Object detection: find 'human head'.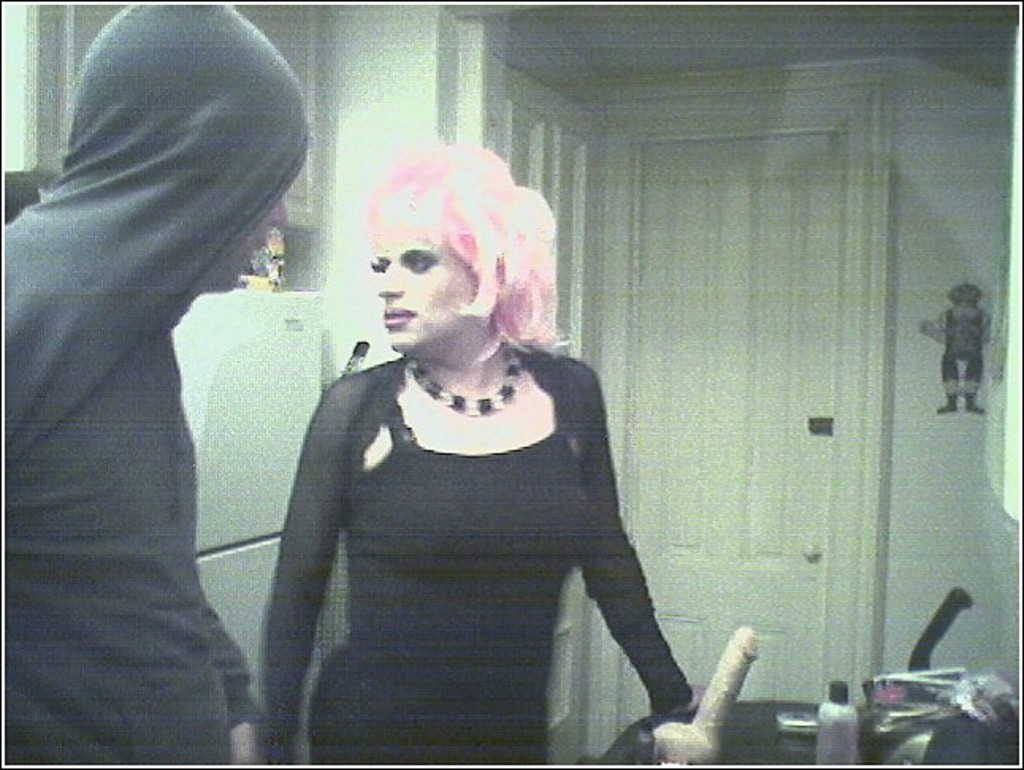
select_region(350, 154, 548, 352).
